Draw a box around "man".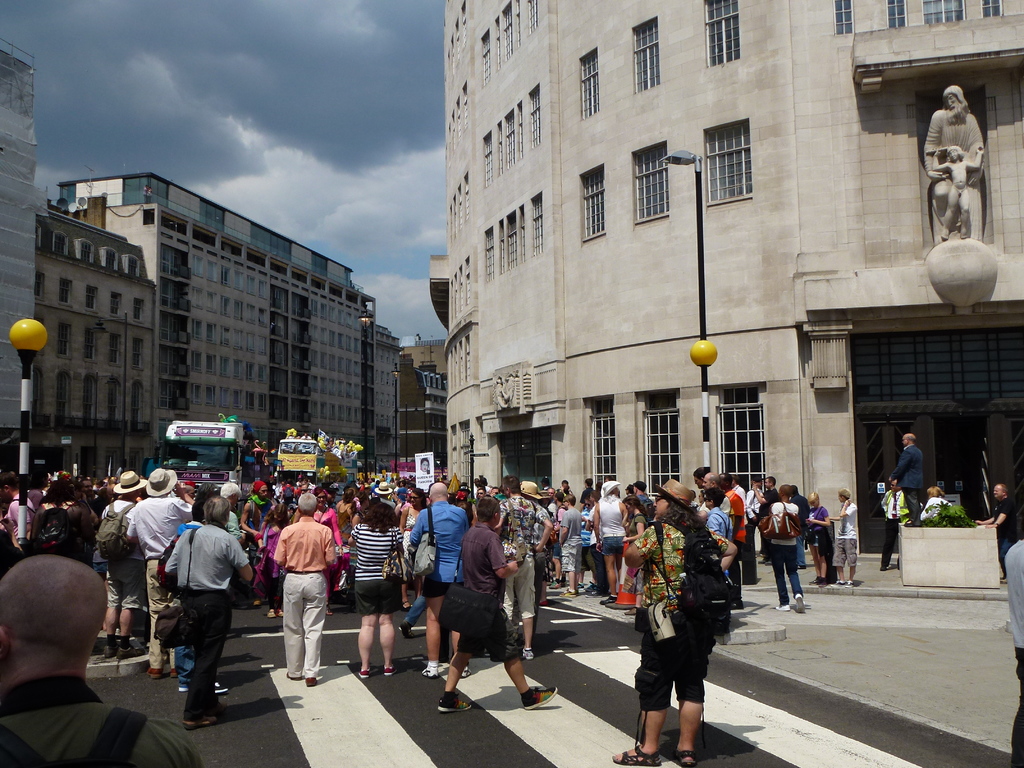
(625,511,729,758).
